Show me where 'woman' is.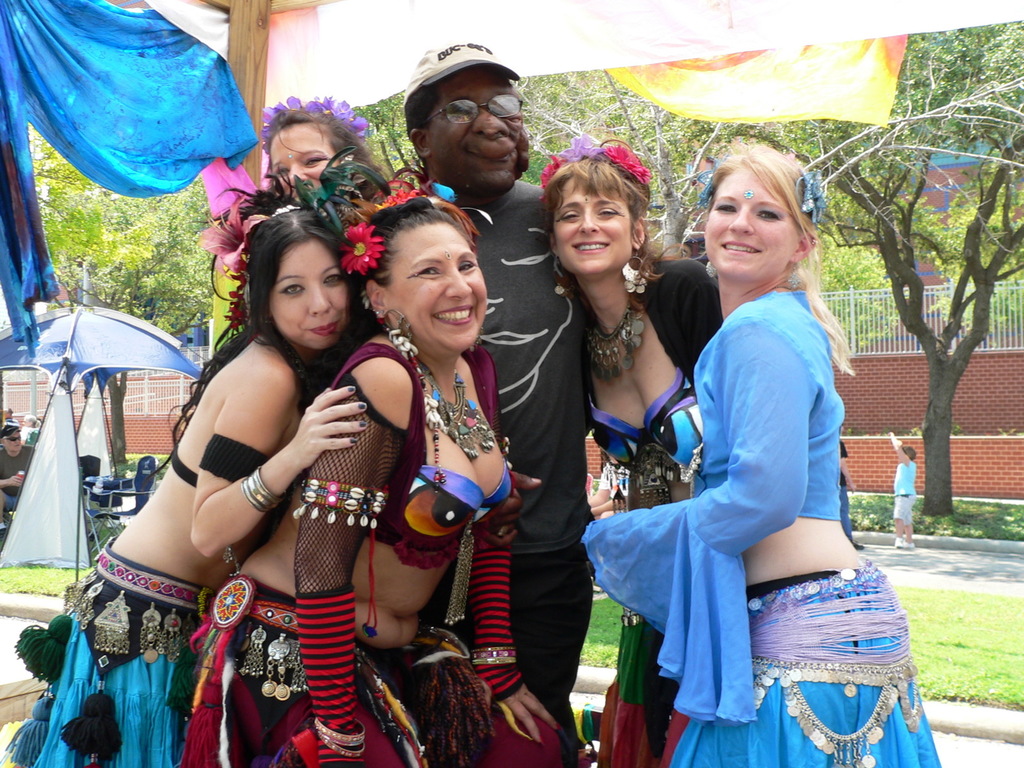
'woman' is at [left=580, top=131, right=938, bottom=767].
